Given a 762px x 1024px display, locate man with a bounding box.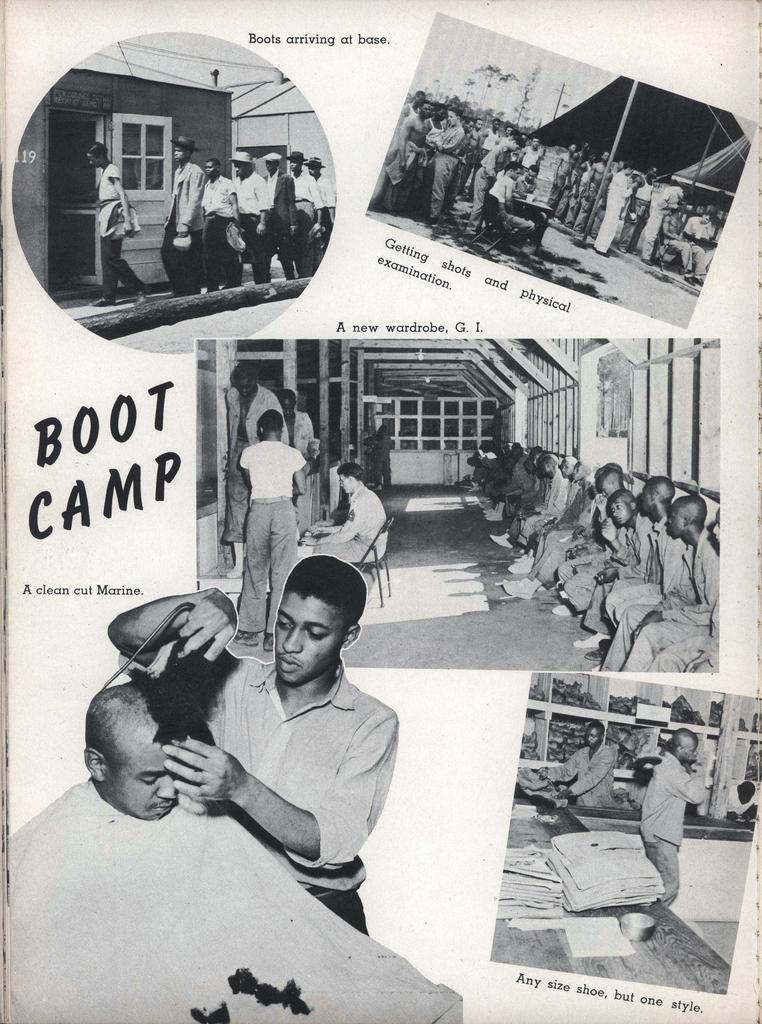
Located: locate(222, 362, 295, 548).
